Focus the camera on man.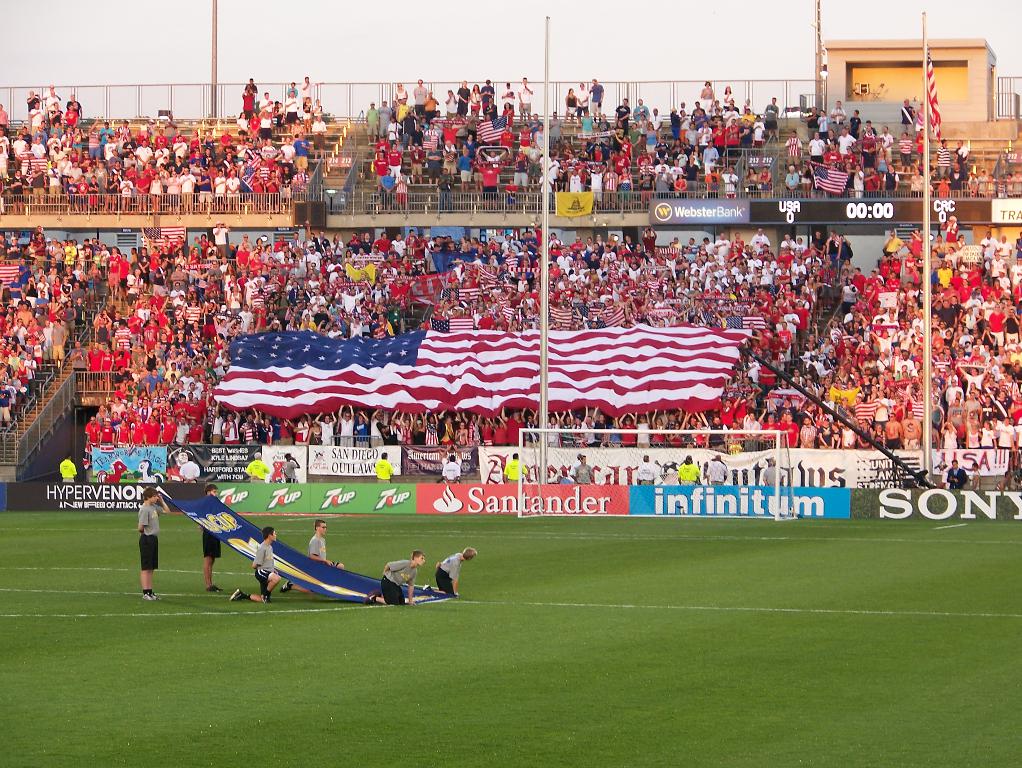
Focus region: region(377, 452, 395, 479).
